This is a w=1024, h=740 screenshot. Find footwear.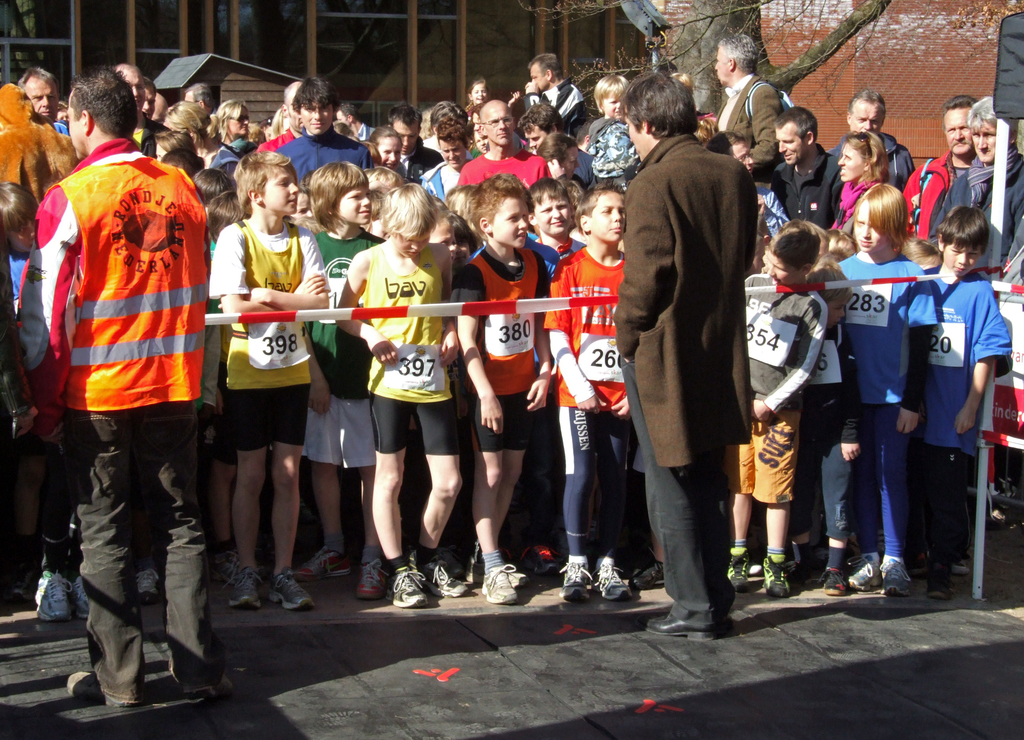
Bounding box: x1=289, y1=547, x2=349, y2=574.
